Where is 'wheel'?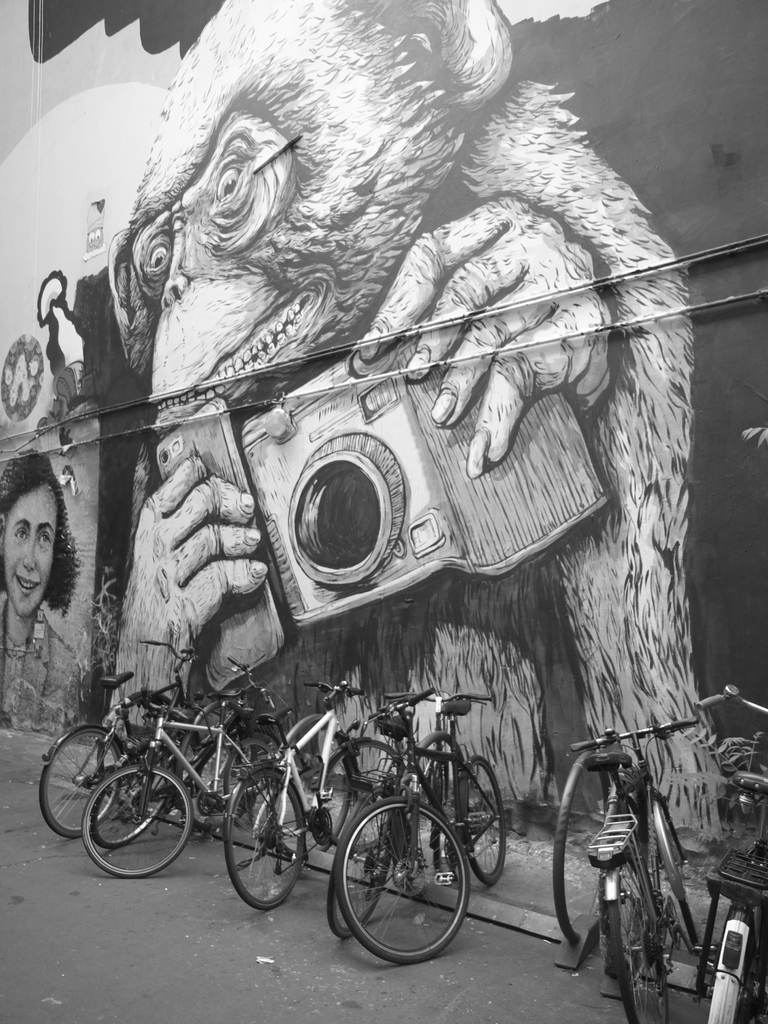
{"x1": 458, "y1": 756, "x2": 504, "y2": 888}.
